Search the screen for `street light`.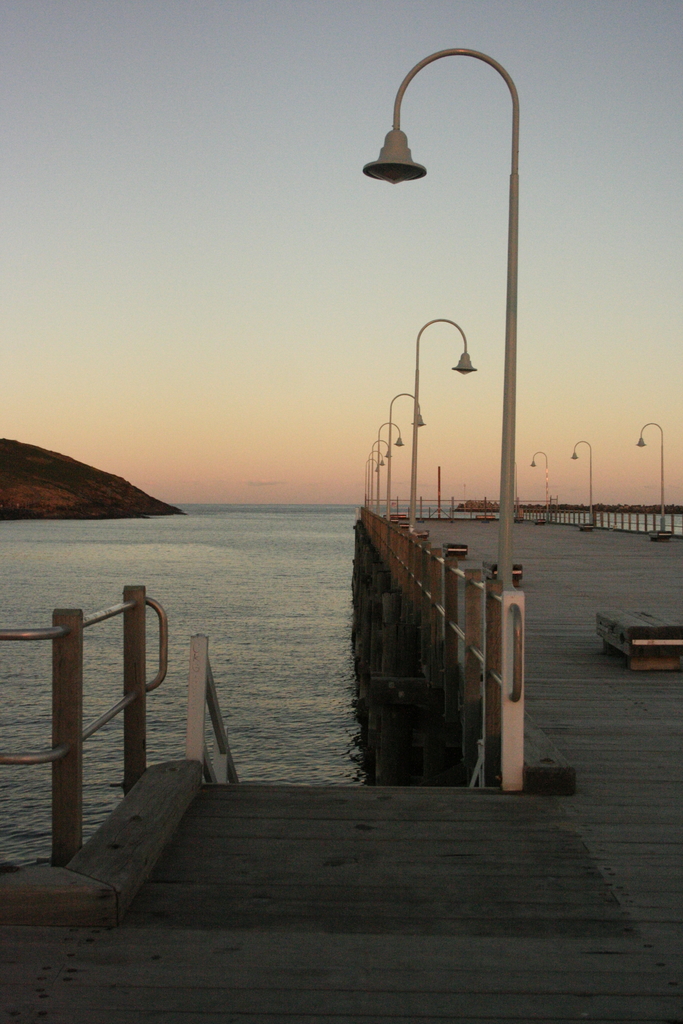
Found at (388,388,427,520).
